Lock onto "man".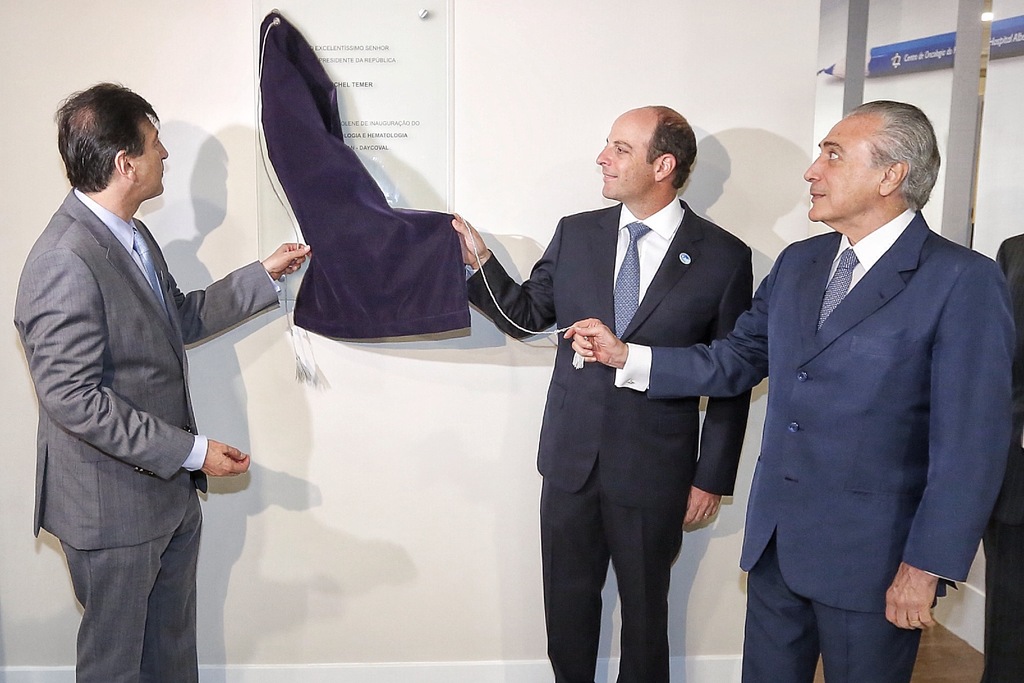
Locked: rect(995, 234, 1023, 682).
